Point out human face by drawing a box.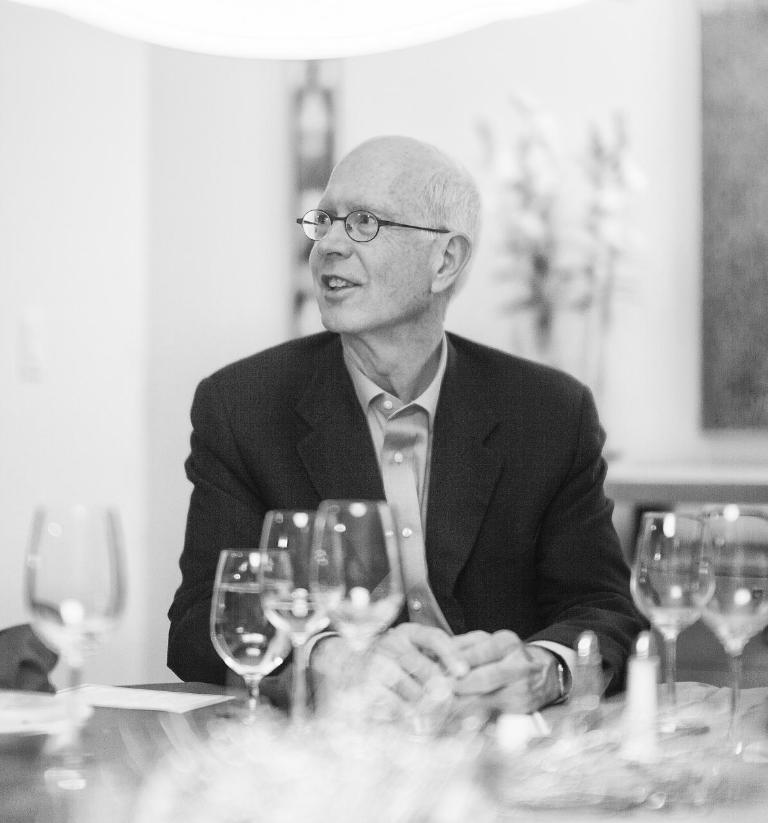
[307, 150, 438, 334].
